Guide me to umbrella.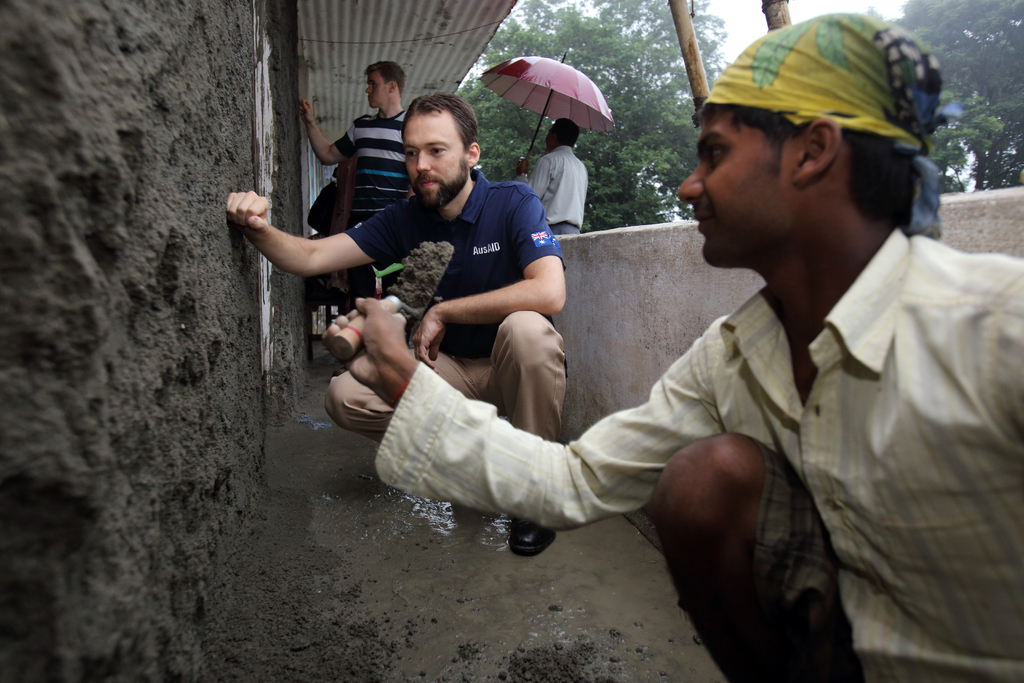
Guidance: x1=476, y1=43, x2=628, y2=150.
